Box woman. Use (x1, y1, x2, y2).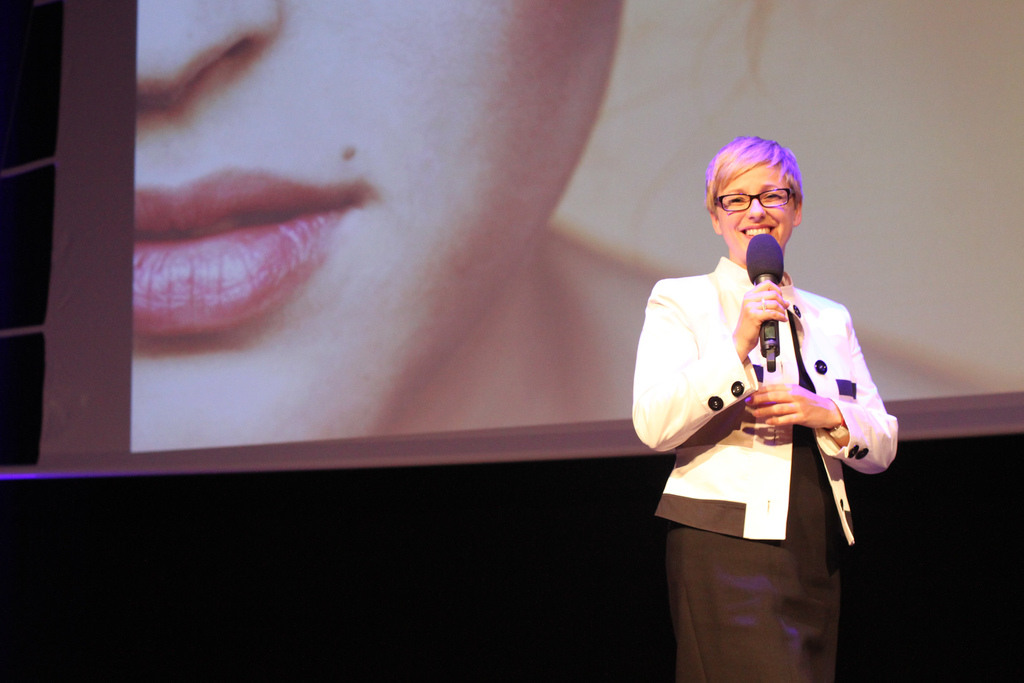
(642, 112, 908, 682).
